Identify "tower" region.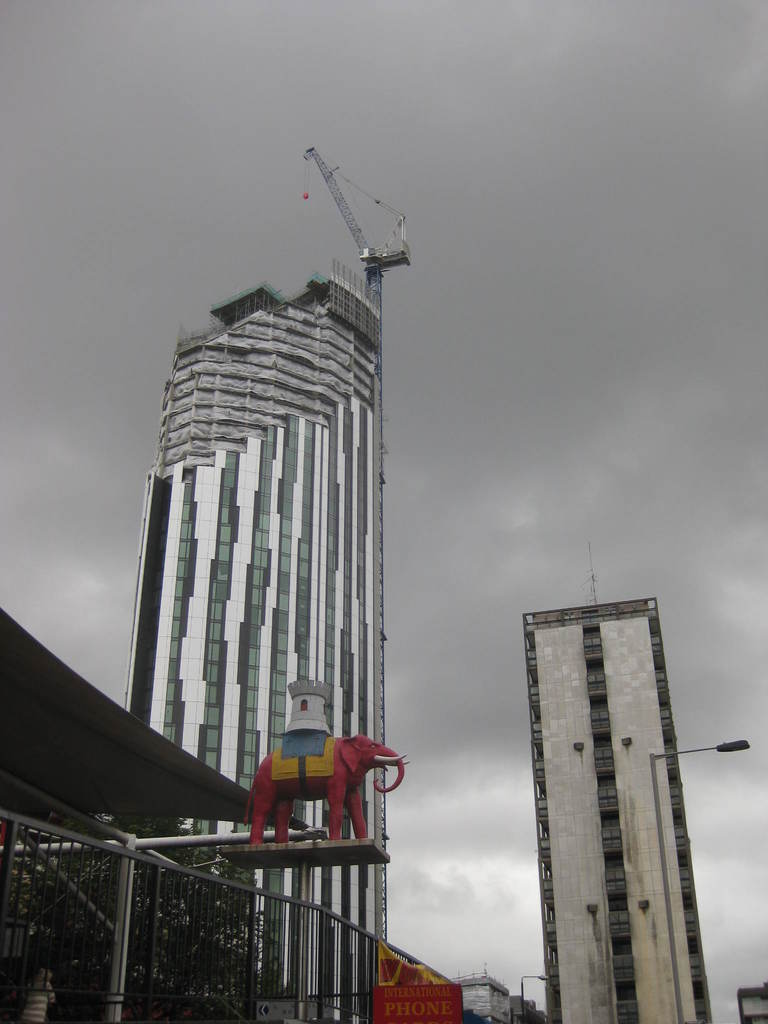
Region: x1=117, y1=140, x2=411, y2=1023.
